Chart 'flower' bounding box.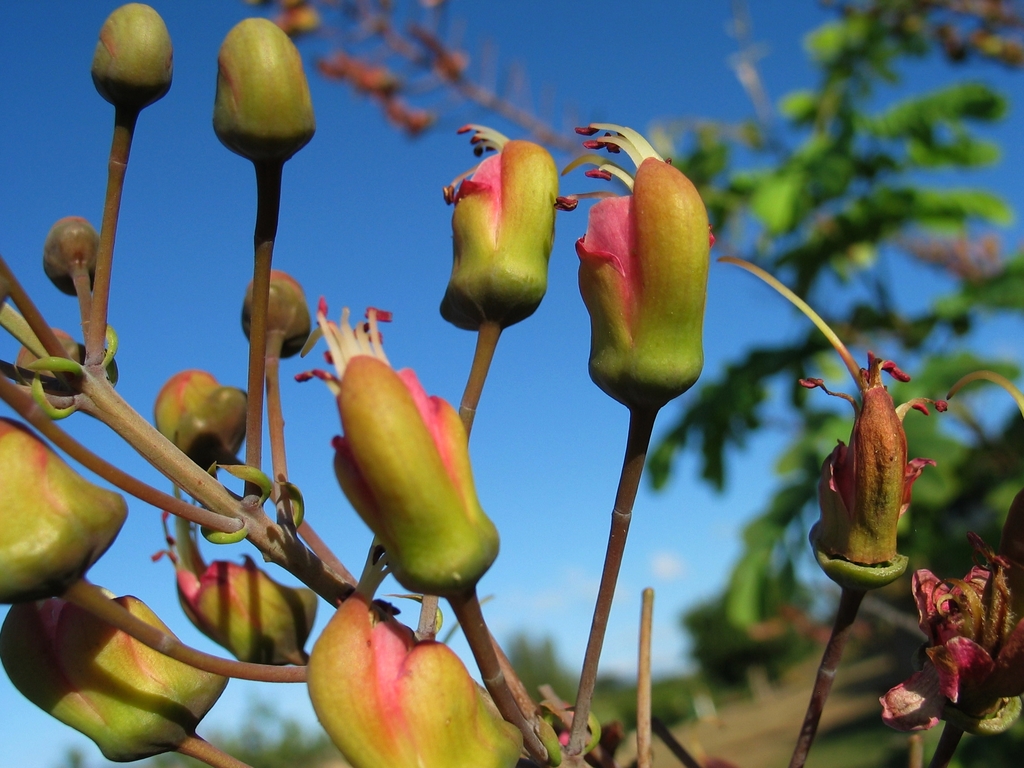
Charted: <box>879,491,1023,735</box>.
